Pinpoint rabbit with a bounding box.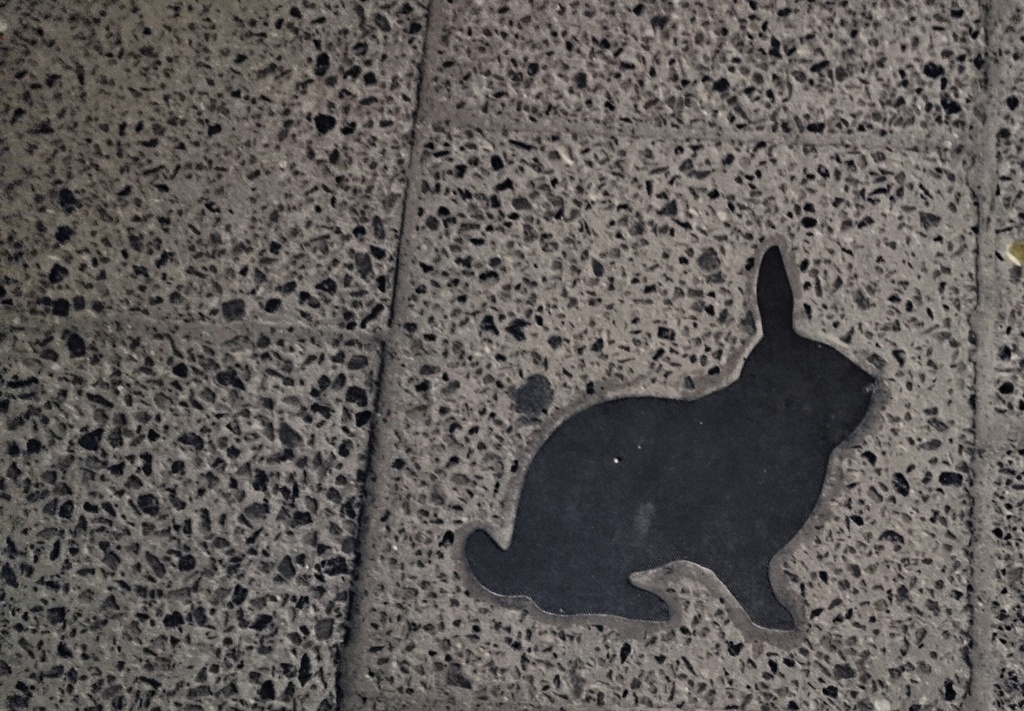
pyautogui.locateOnScreen(467, 237, 877, 634).
